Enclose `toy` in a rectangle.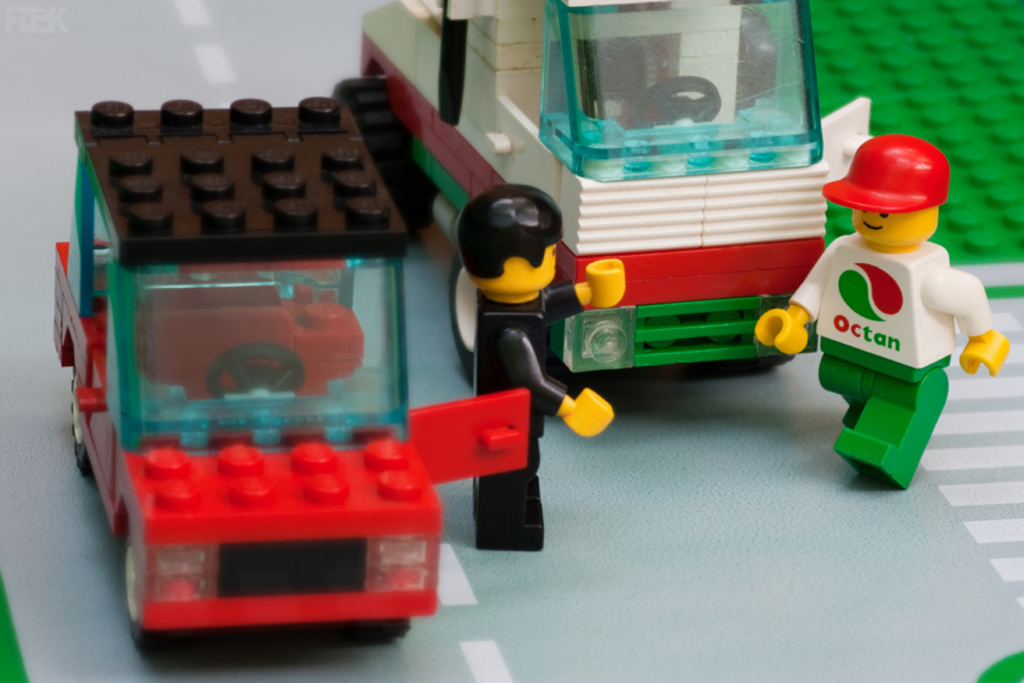
(x1=330, y1=0, x2=874, y2=389).
